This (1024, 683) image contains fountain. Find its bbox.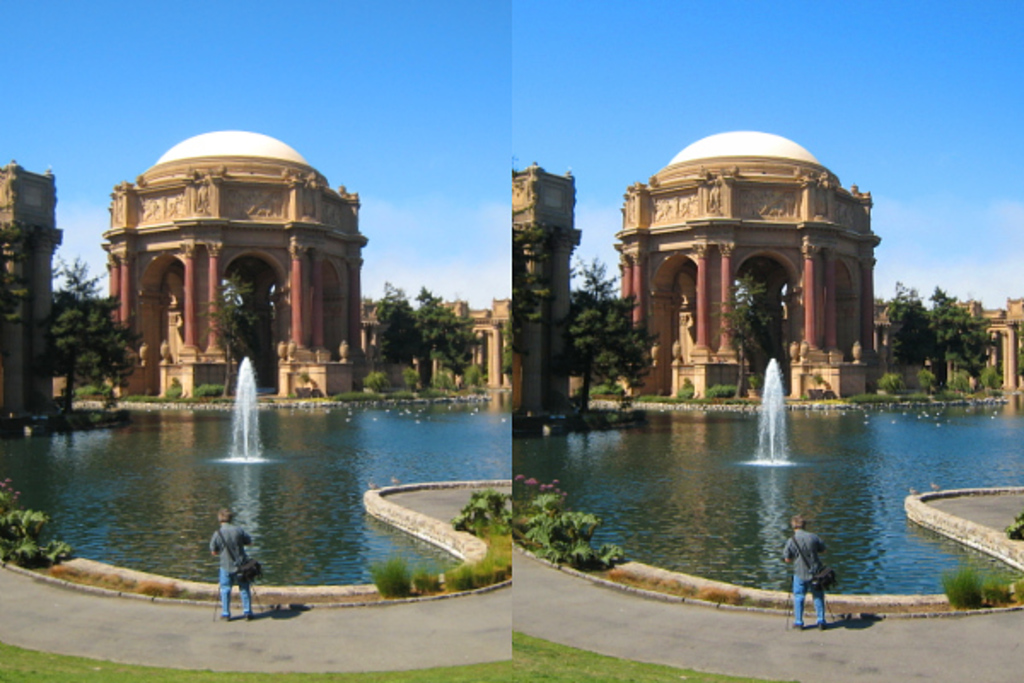
Rect(739, 357, 797, 468).
